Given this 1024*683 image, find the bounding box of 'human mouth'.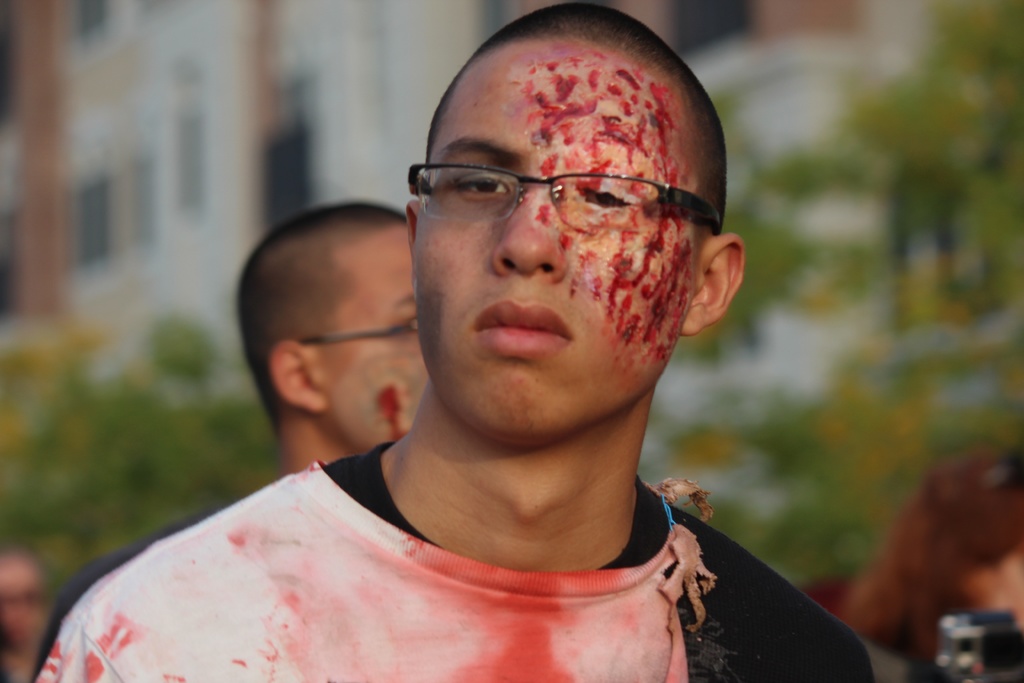
{"x1": 474, "y1": 299, "x2": 573, "y2": 358}.
